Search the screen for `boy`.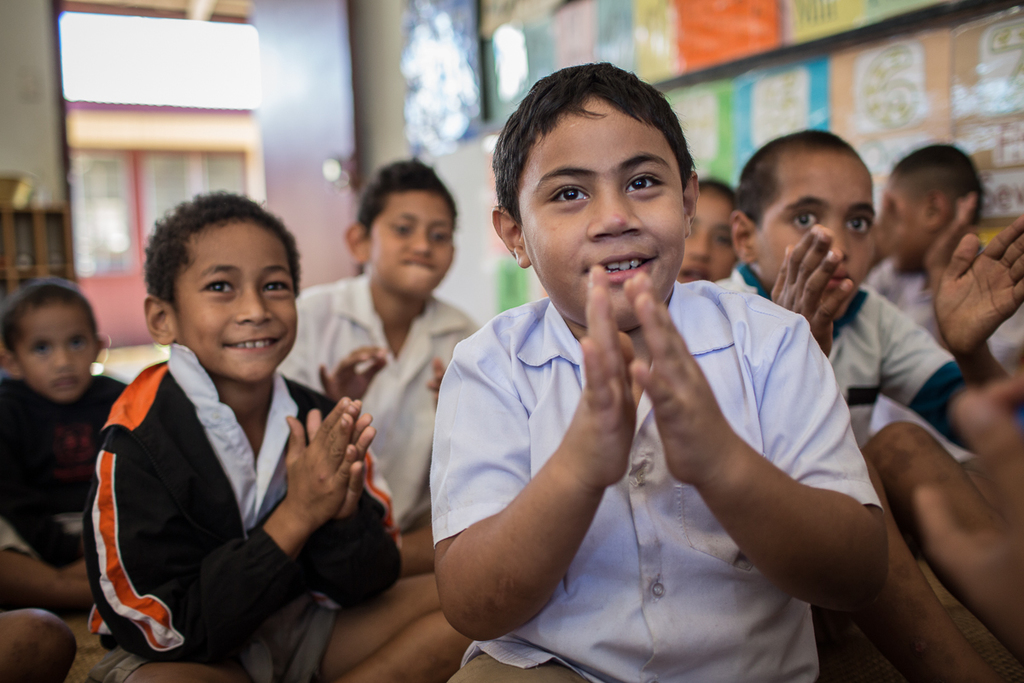
Found at box=[712, 129, 1023, 682].
